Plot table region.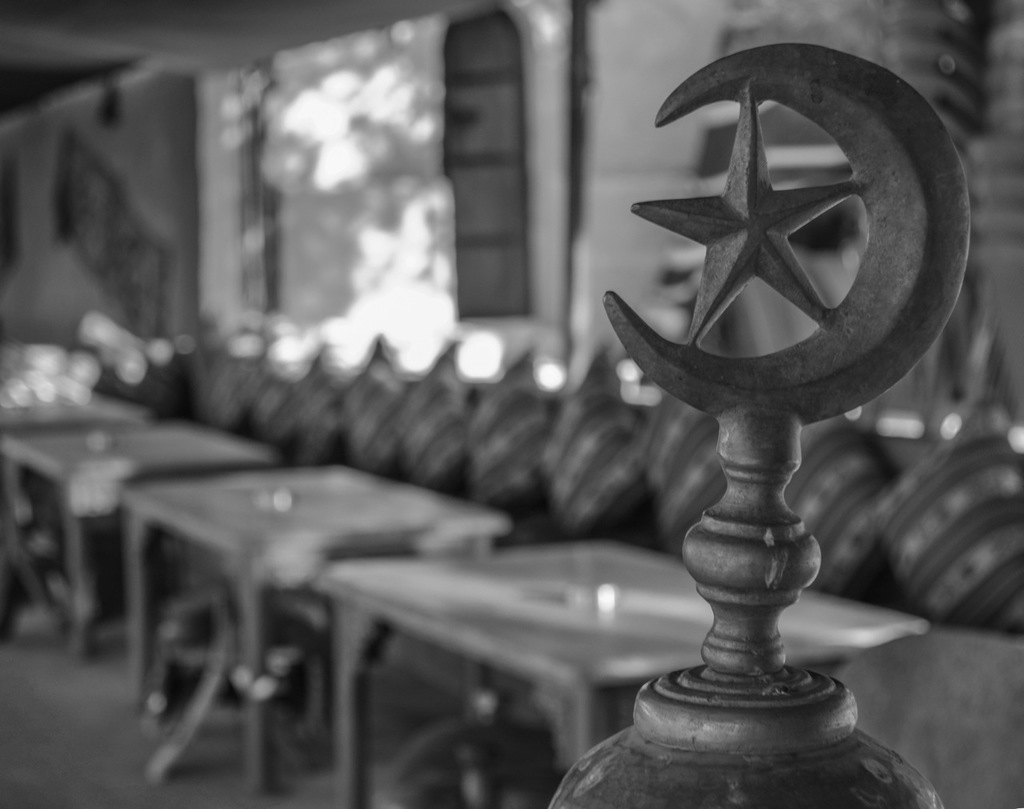
Plotted at 128 463 512 790.
